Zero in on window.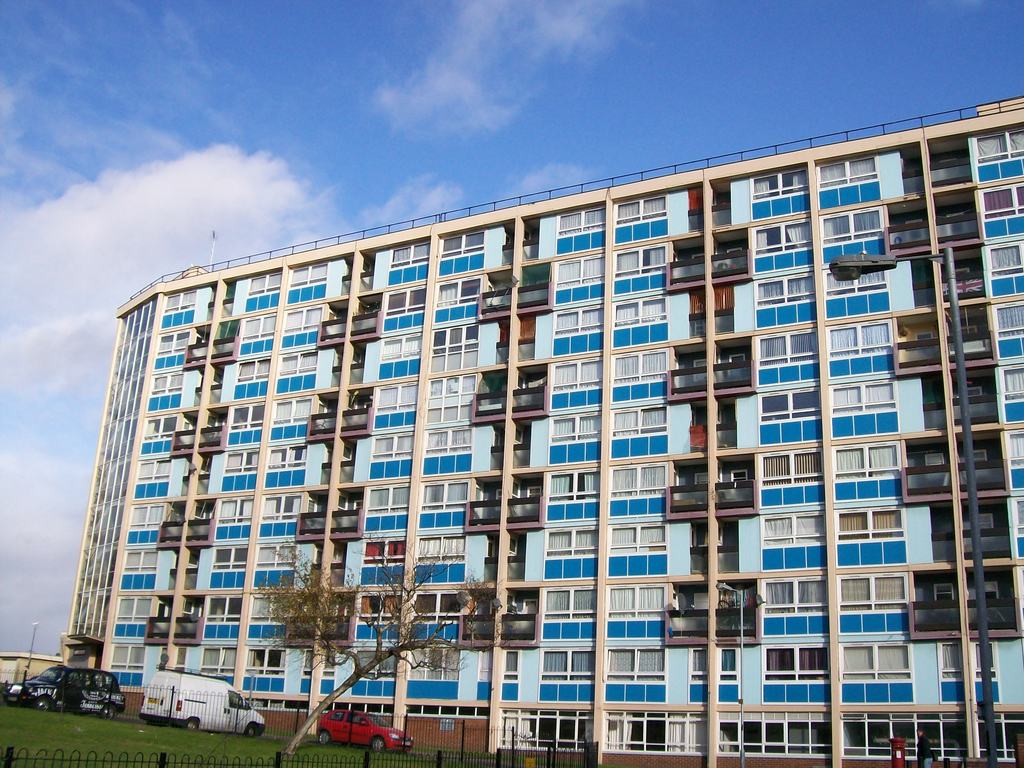
Zeroed in: {"x1": 358, "y1": 593, "x2": 406, "y2": 616}.
